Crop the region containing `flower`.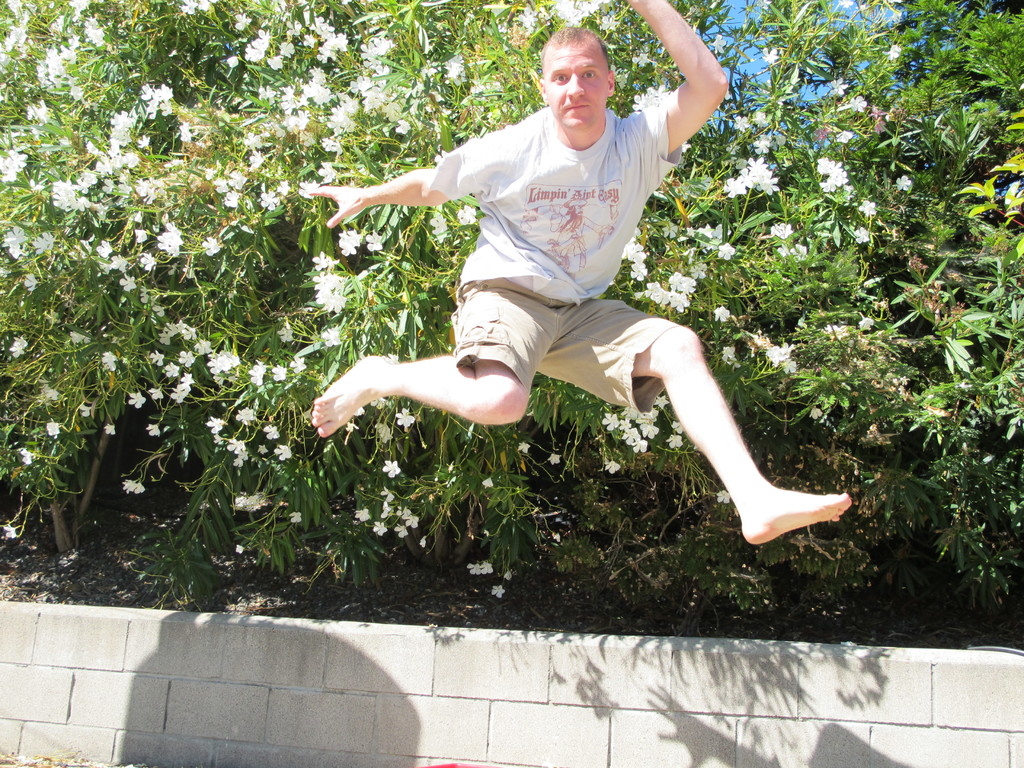
Crop region: bbox=(853, 317, 878, 336).
